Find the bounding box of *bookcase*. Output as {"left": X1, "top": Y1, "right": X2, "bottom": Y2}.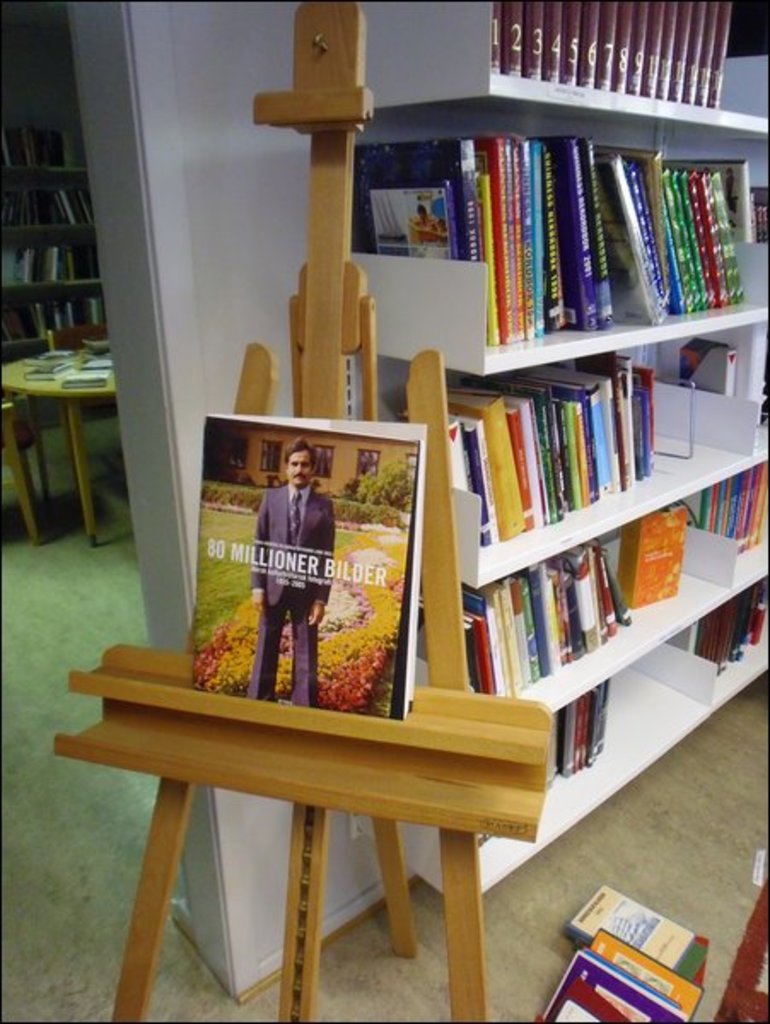
{"left": 343, "top": 0, "right": 768, "bottom": 915}.
